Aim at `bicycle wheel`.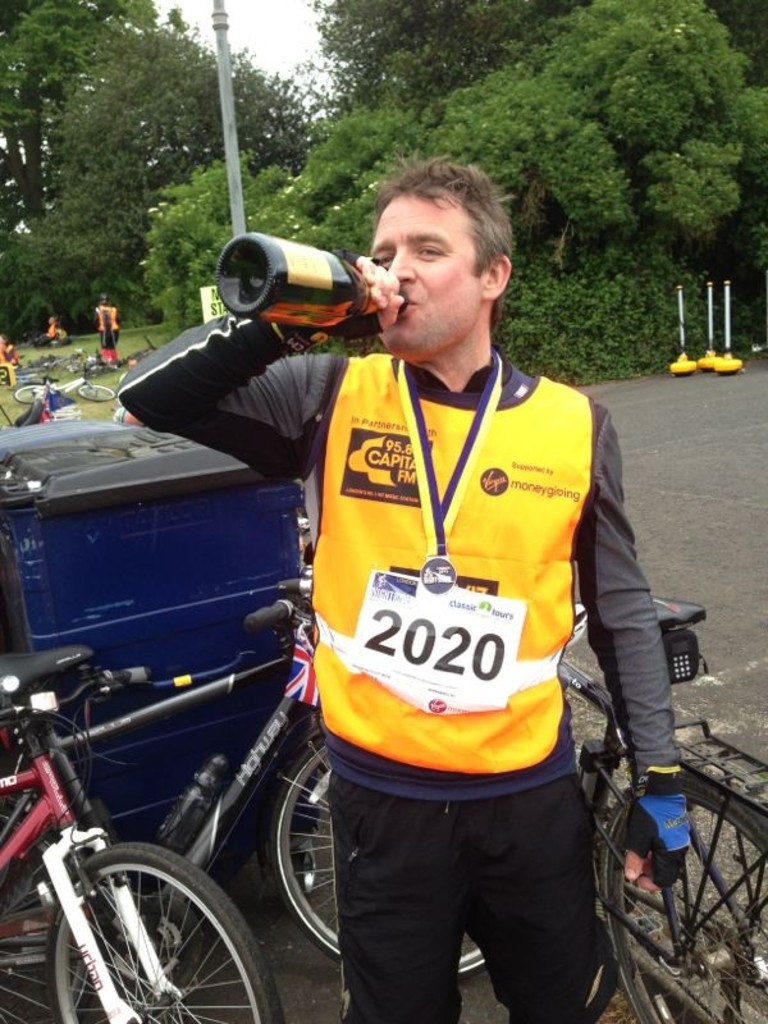
Aimed at {"x1": 14, "y1": 384, "x2": 50, "y2": 406}.
